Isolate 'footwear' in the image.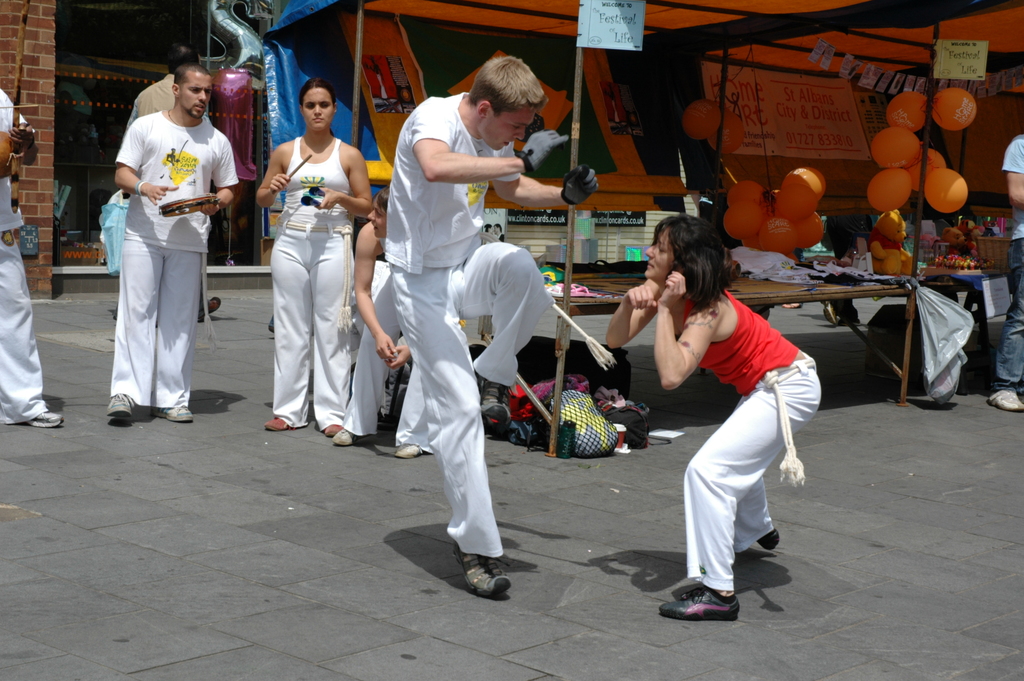
Isolated region: (x1=396, y1=440, x2=424, y2=459).
